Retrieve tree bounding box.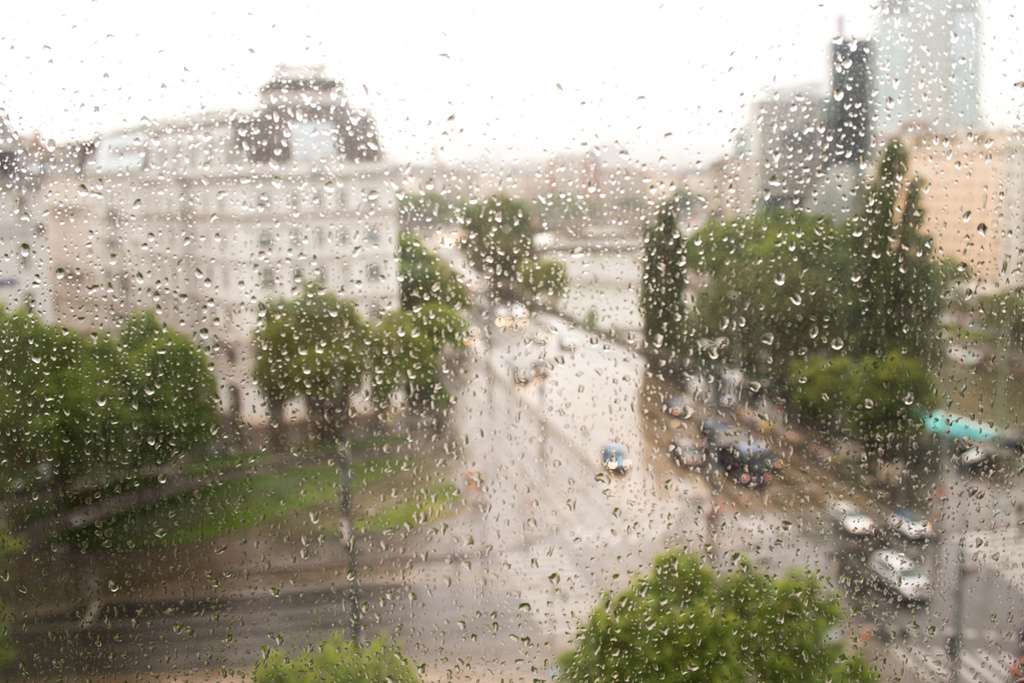
Bounding box: 0, 293, 151, 471.
